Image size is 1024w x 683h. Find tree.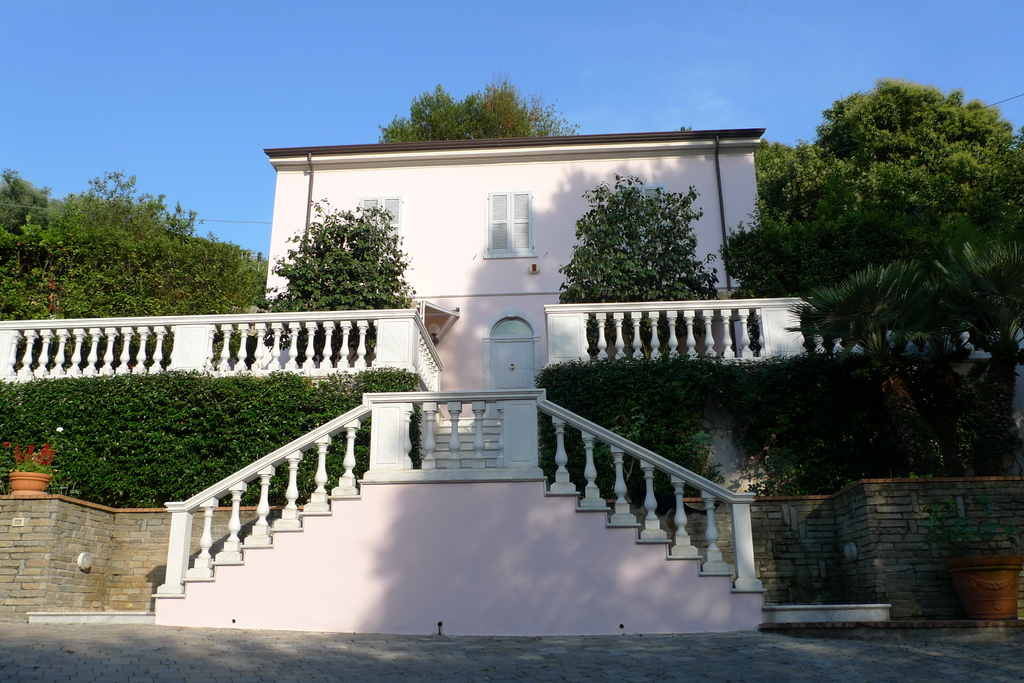
711 77 1023 314.
